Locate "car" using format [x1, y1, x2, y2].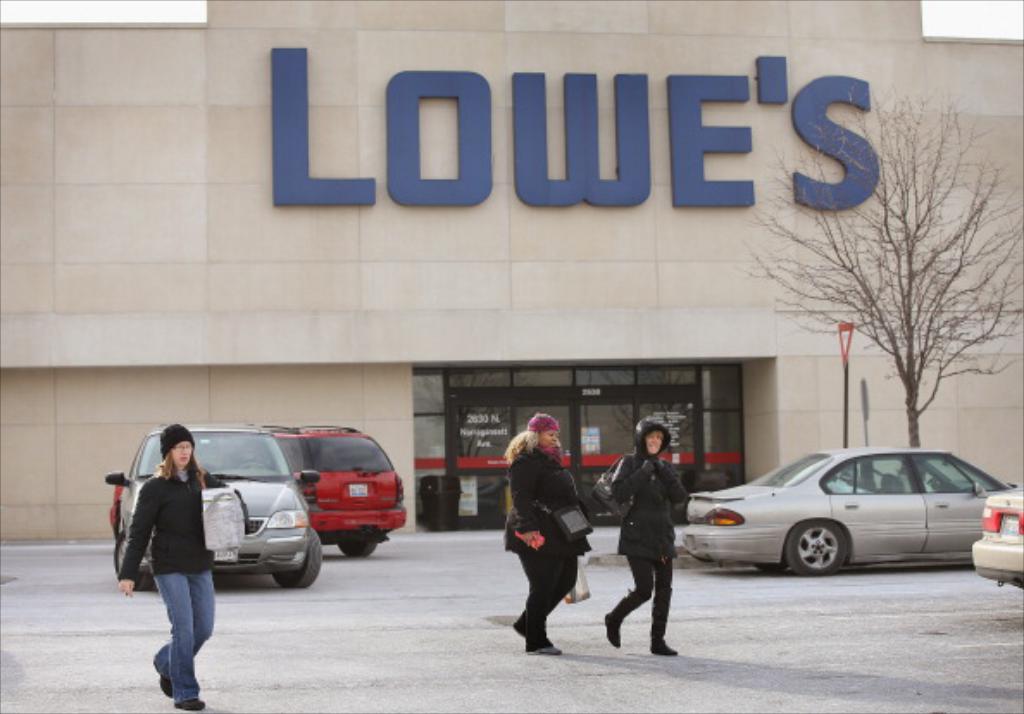
[105, 428, 324, 592].
